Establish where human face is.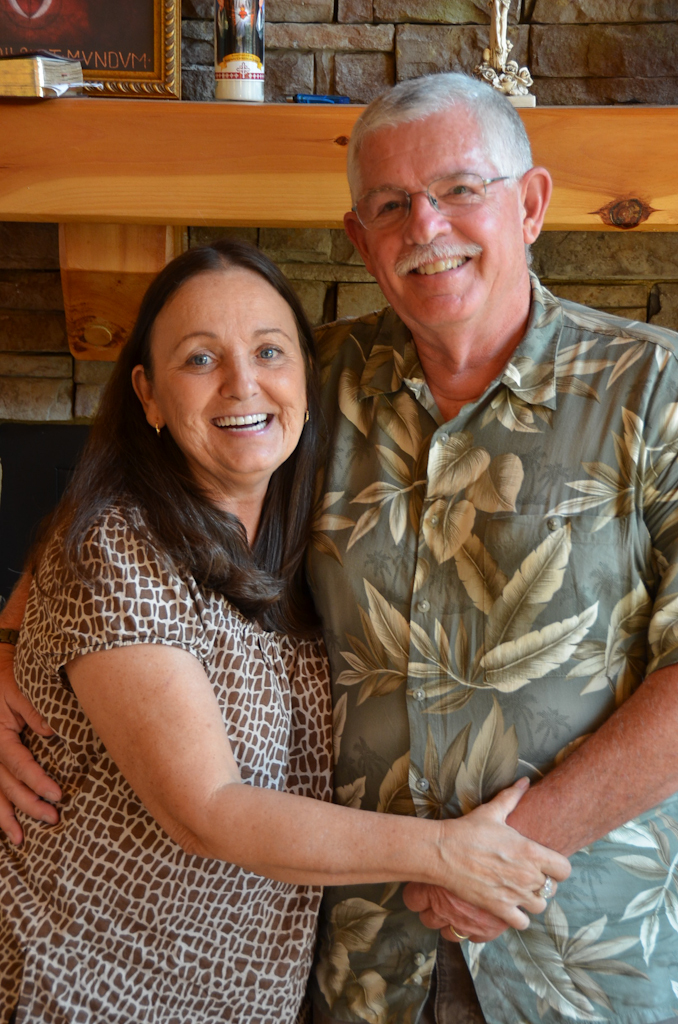
Established at (359, 100, 519, 343).
